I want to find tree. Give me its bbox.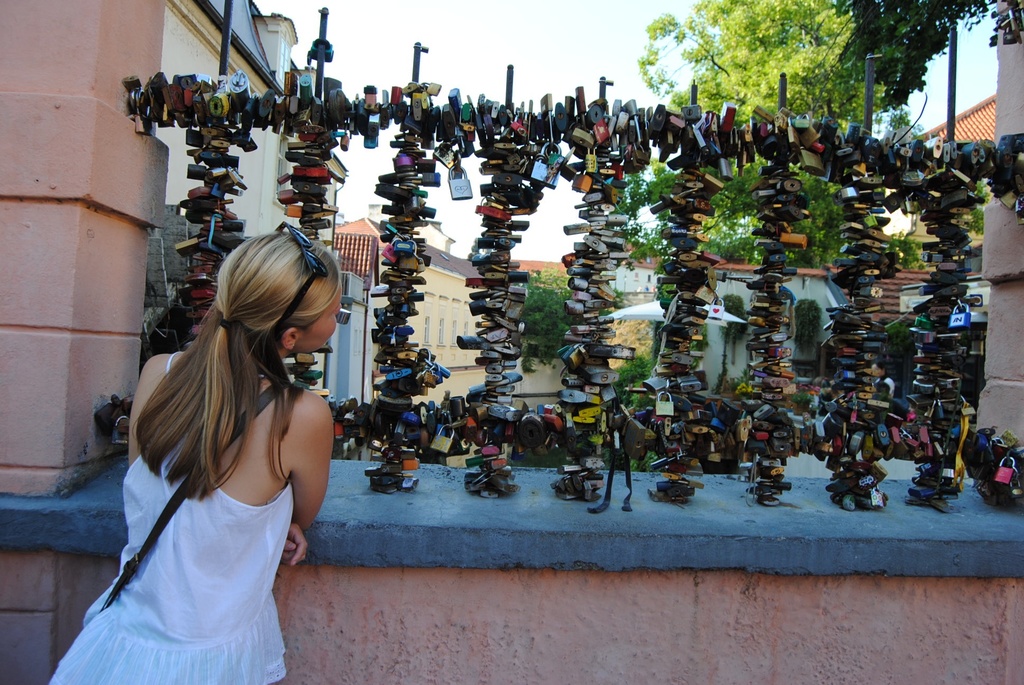
[left=606, top=0, right=984, bottom=475].
